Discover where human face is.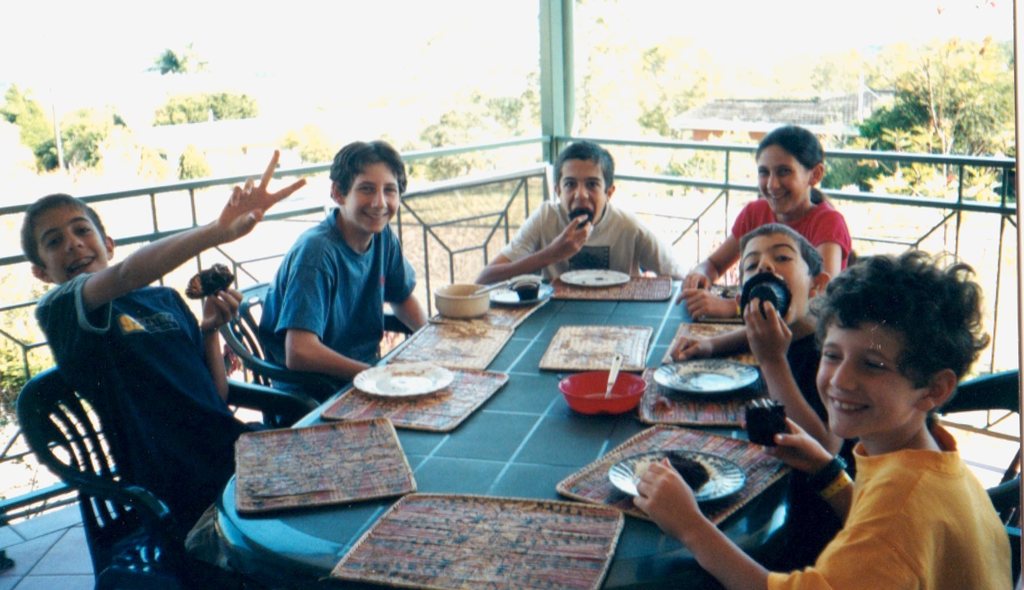
Discovered at Rect(755, 144, 806, 214).
